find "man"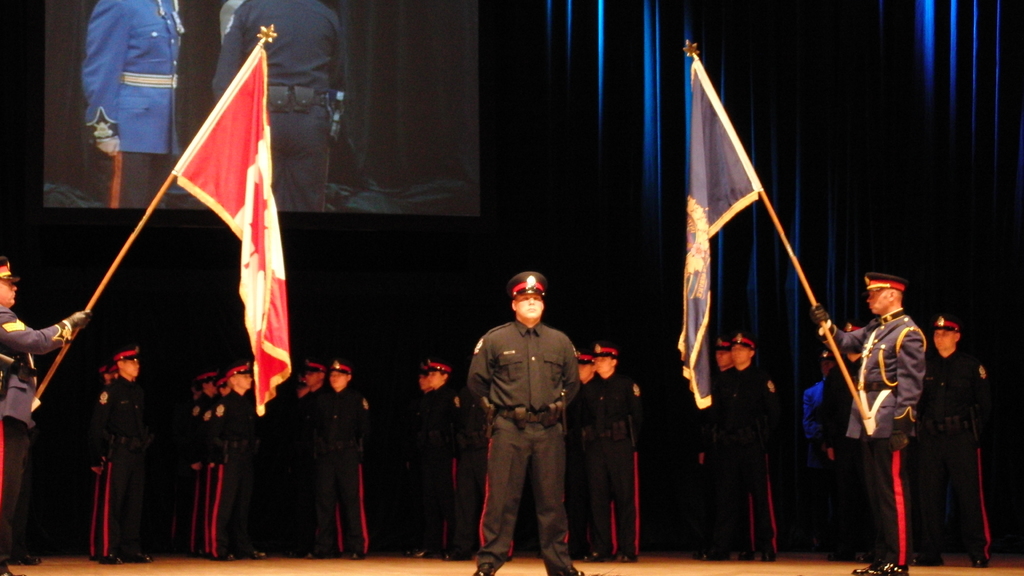
x1=0, y1=264, x2=79, y2=575
